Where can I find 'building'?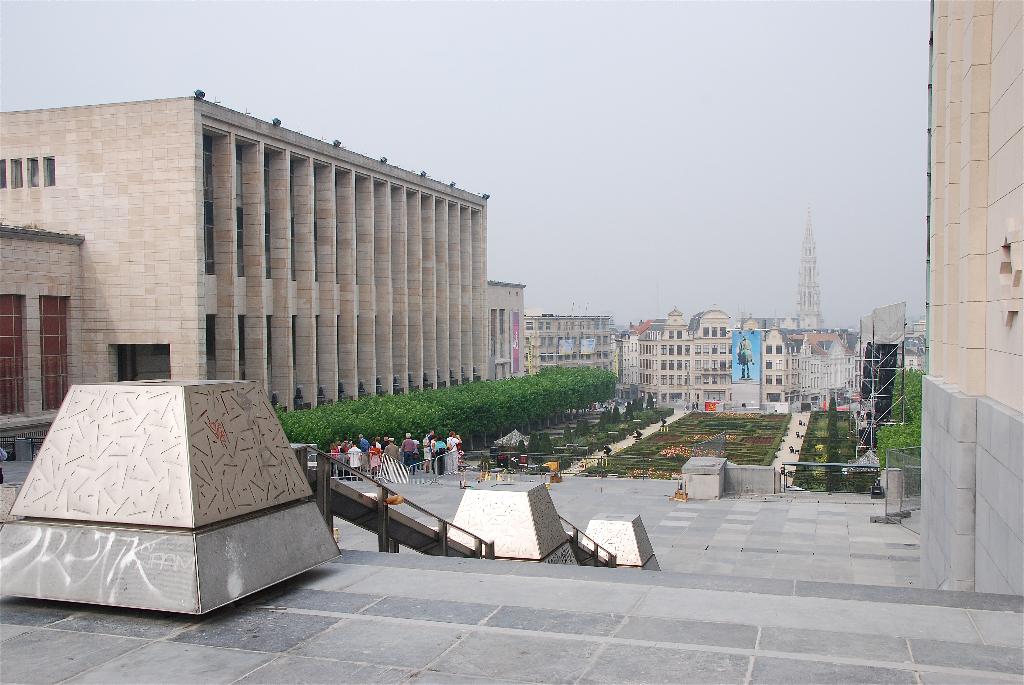
You can find it at (522,310,607,369).
